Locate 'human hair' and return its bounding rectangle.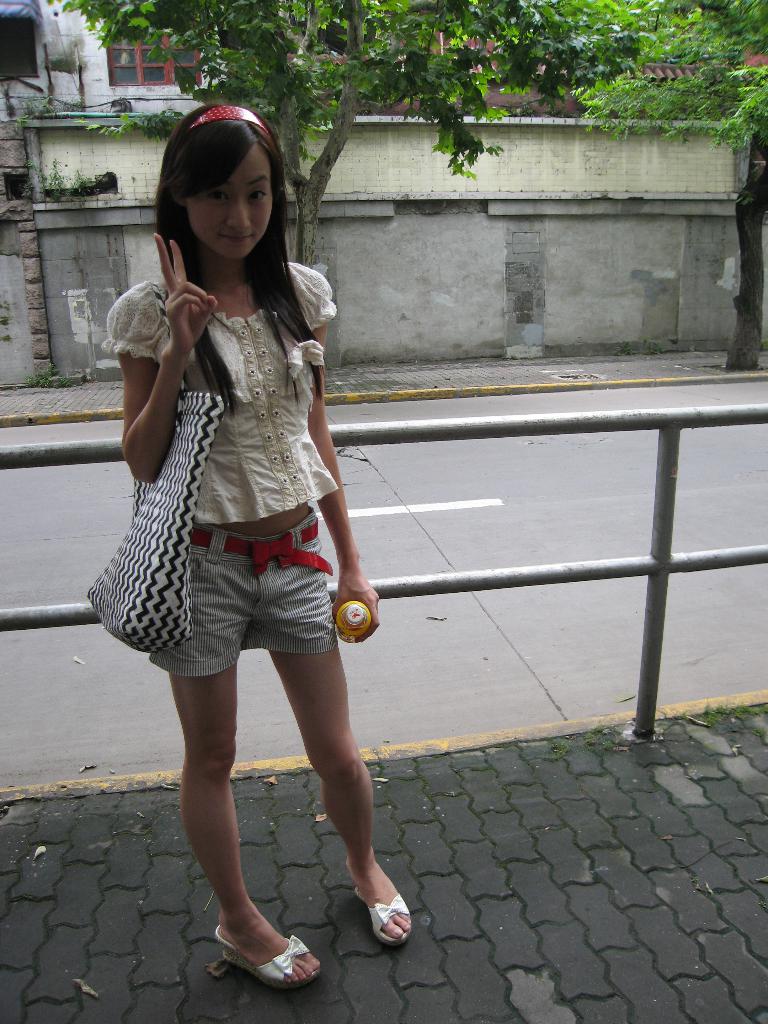
[136, 95, 317, 413].
